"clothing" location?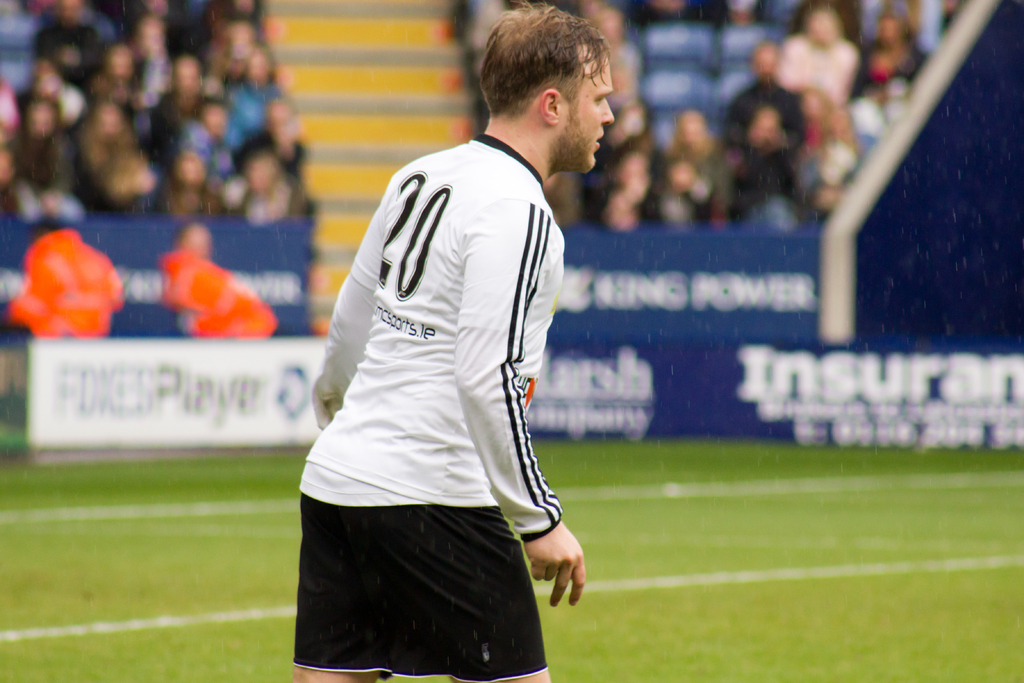
left=290, top=119, right=584, bottom=646
